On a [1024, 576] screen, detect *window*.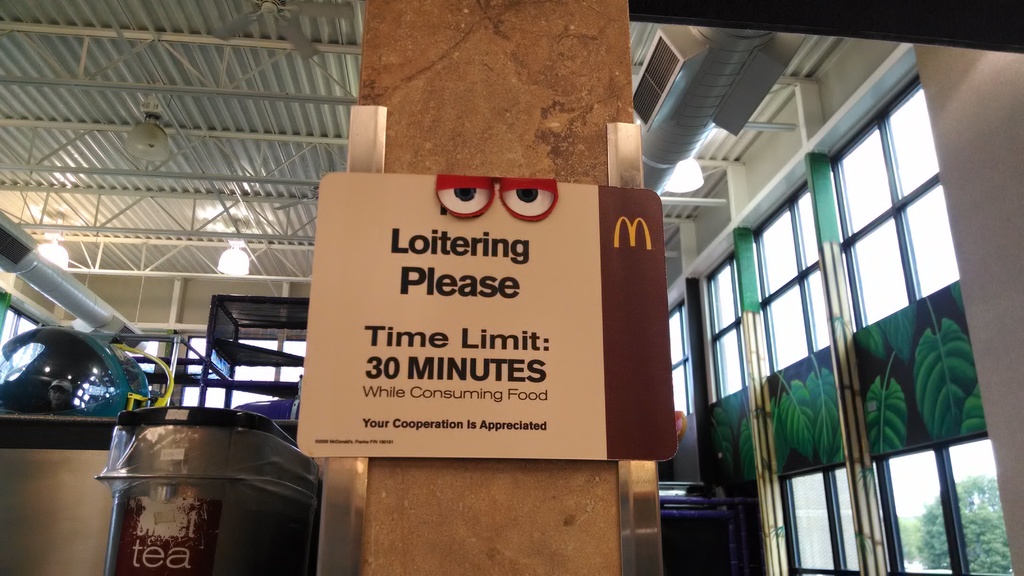
[x1=691, y1=241, x2=769, y2=575].
